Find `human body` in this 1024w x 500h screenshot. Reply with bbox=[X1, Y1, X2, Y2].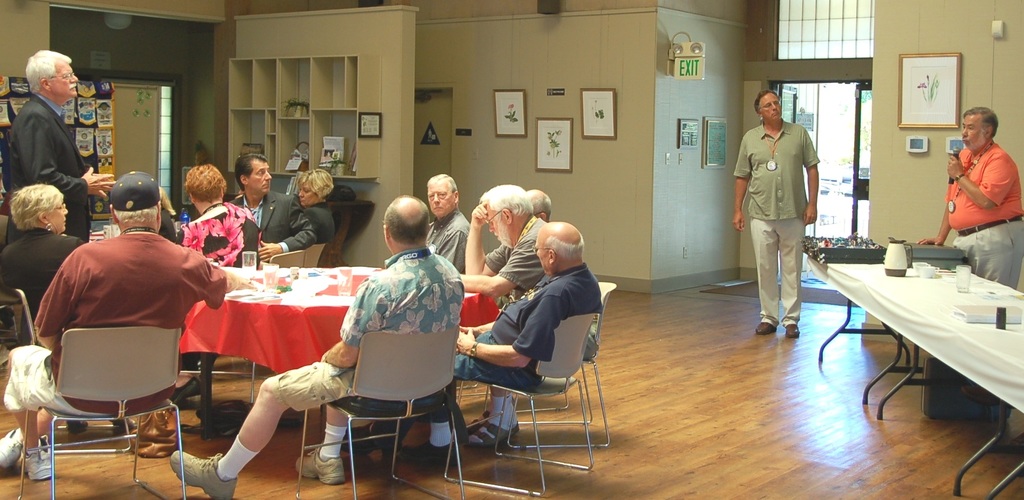
bbox=[452, 263, 598, 402].
